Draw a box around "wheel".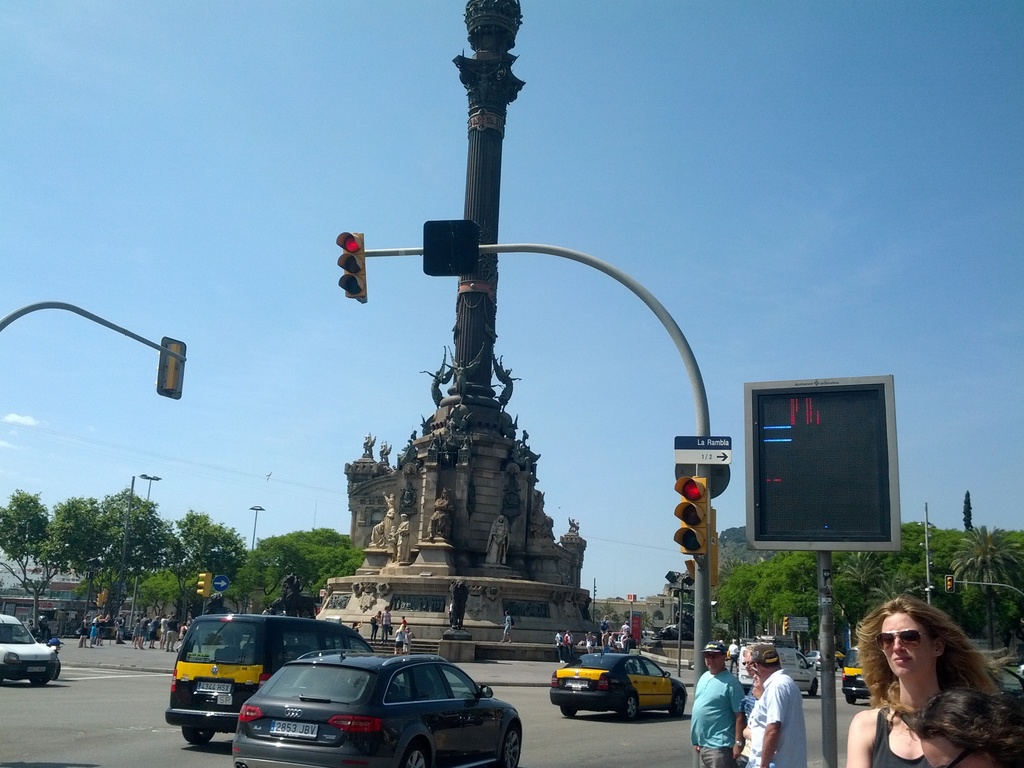
408:748:426:767.
